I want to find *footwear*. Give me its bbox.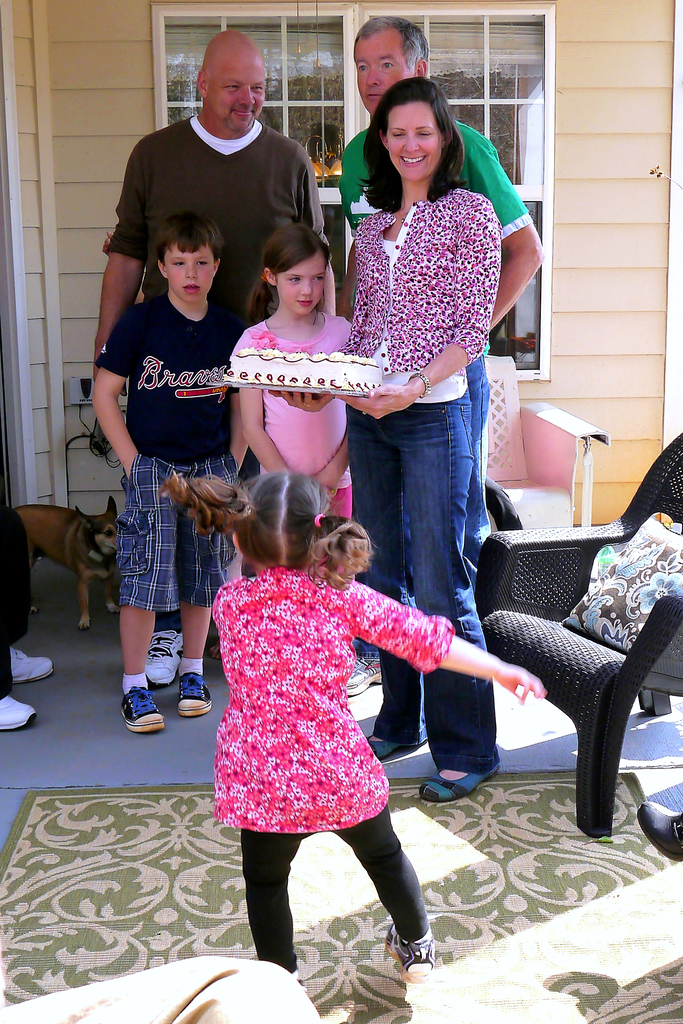
<region>145, 625, 184, 679</region>.
